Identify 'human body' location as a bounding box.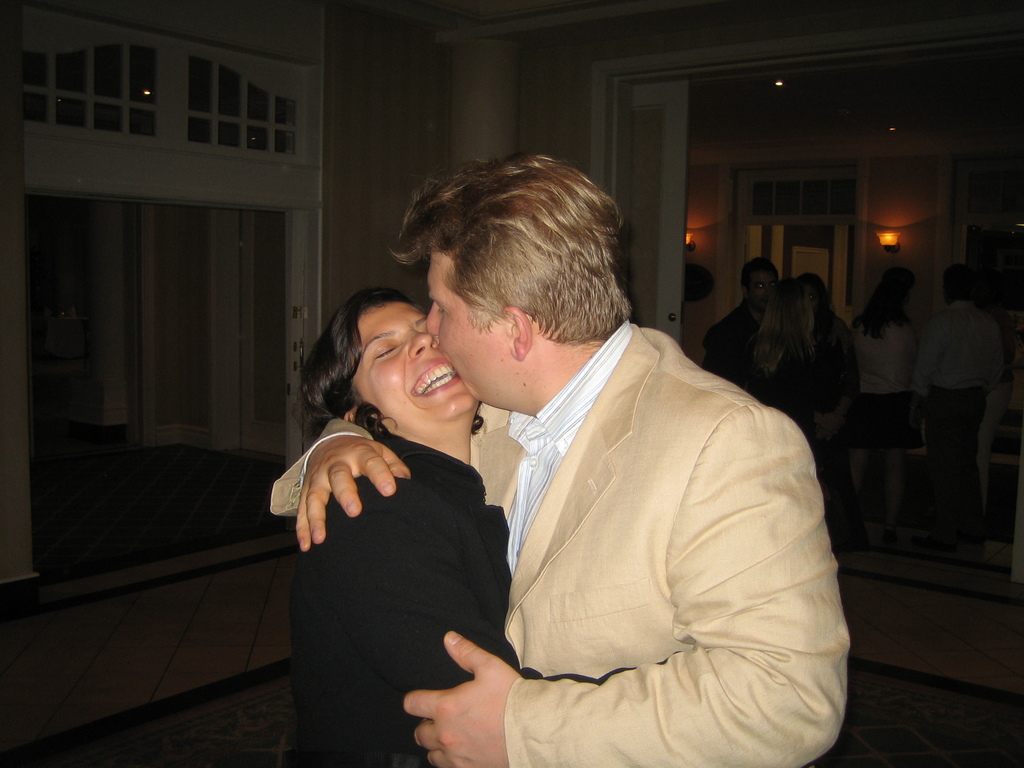
[x1=740, y1=280, x2=820, y2=447].
